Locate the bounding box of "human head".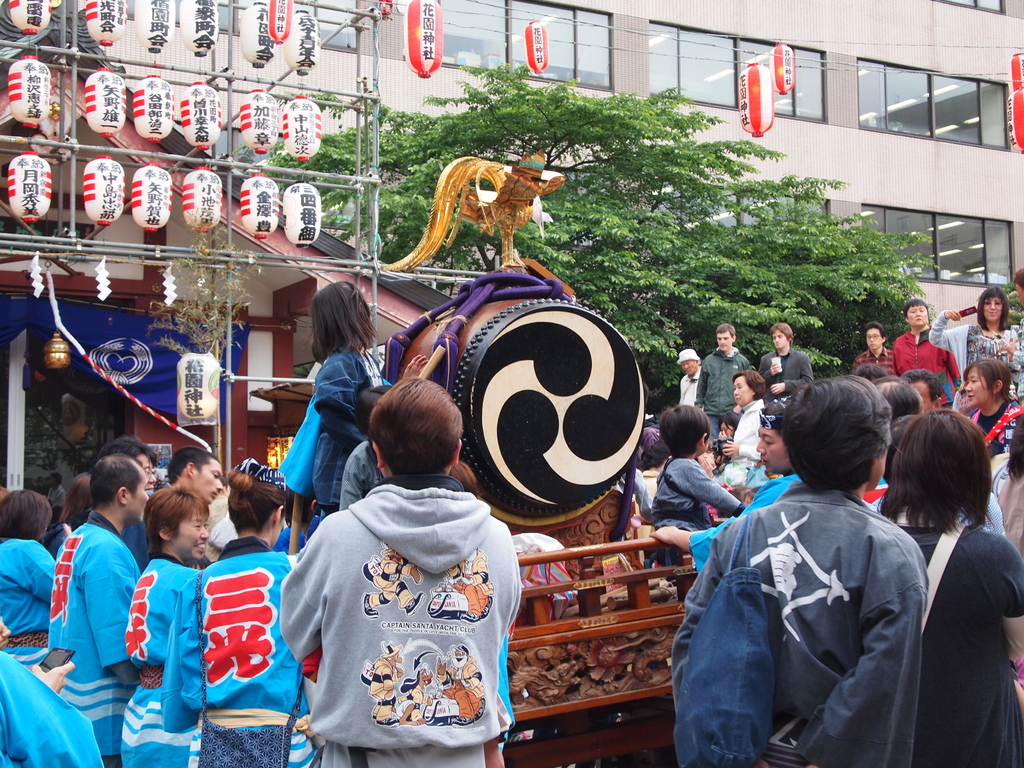
Bounding box: {"x1": 640, "y1": 439, "x2": 673, "y2": 469}.
